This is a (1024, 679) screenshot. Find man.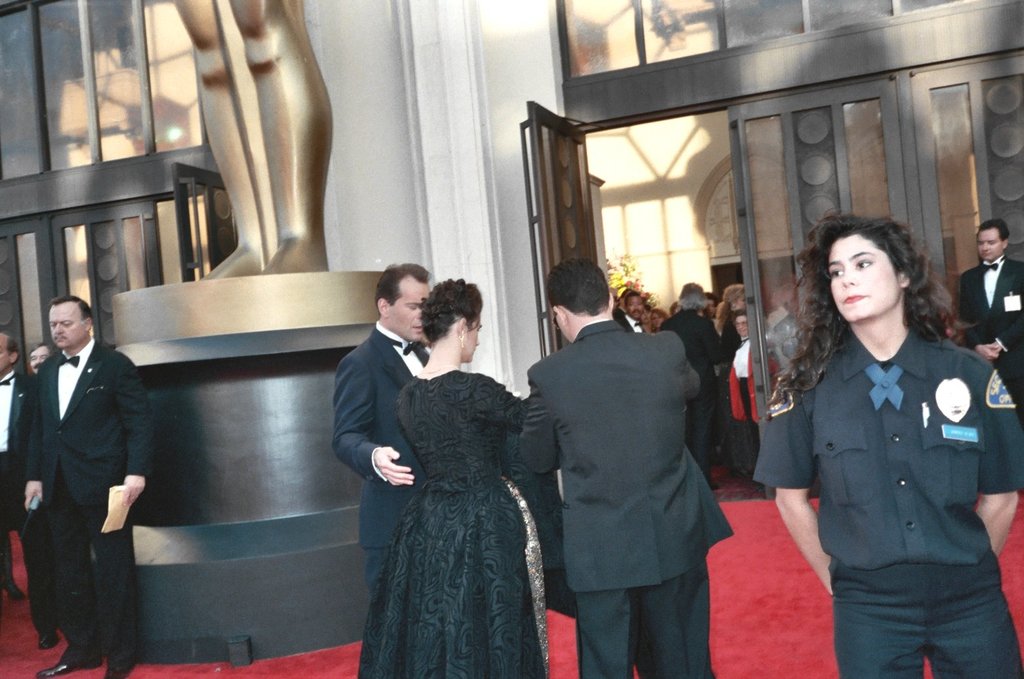
Bounding box: select_region(0, 333, 23, 606).
